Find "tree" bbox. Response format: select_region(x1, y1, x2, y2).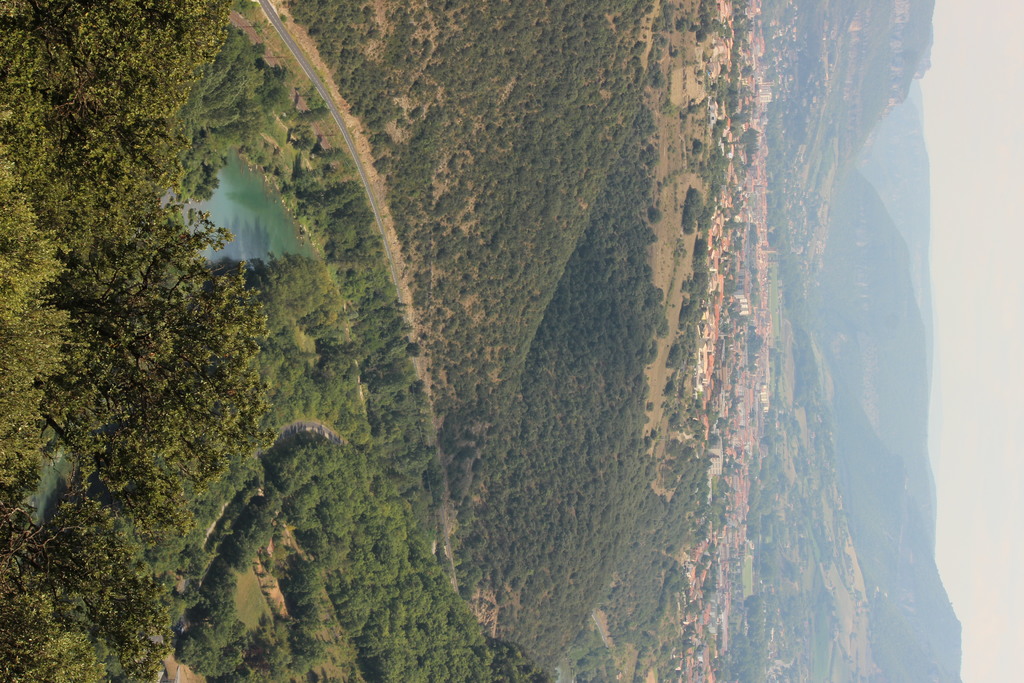
select_region(3, 365, 208, 632).
